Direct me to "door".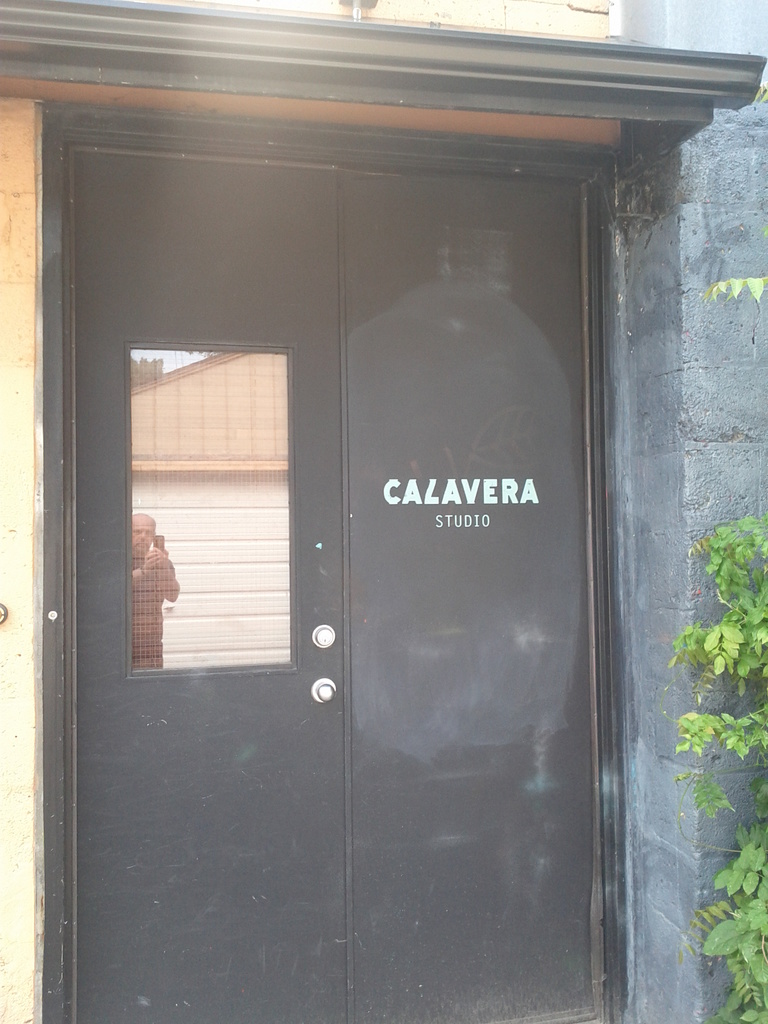
Direction: x1=39 y1=61 x2=673 y2=998.
